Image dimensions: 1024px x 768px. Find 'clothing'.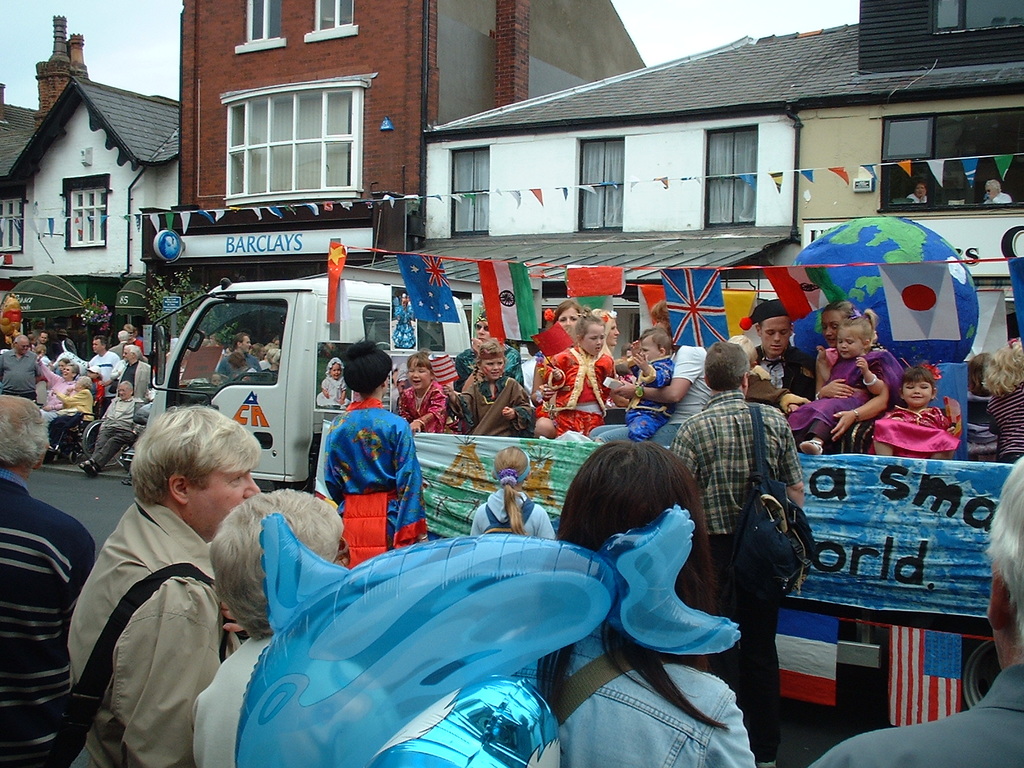
x1=217 y1=356 x2=260 y2=380.
